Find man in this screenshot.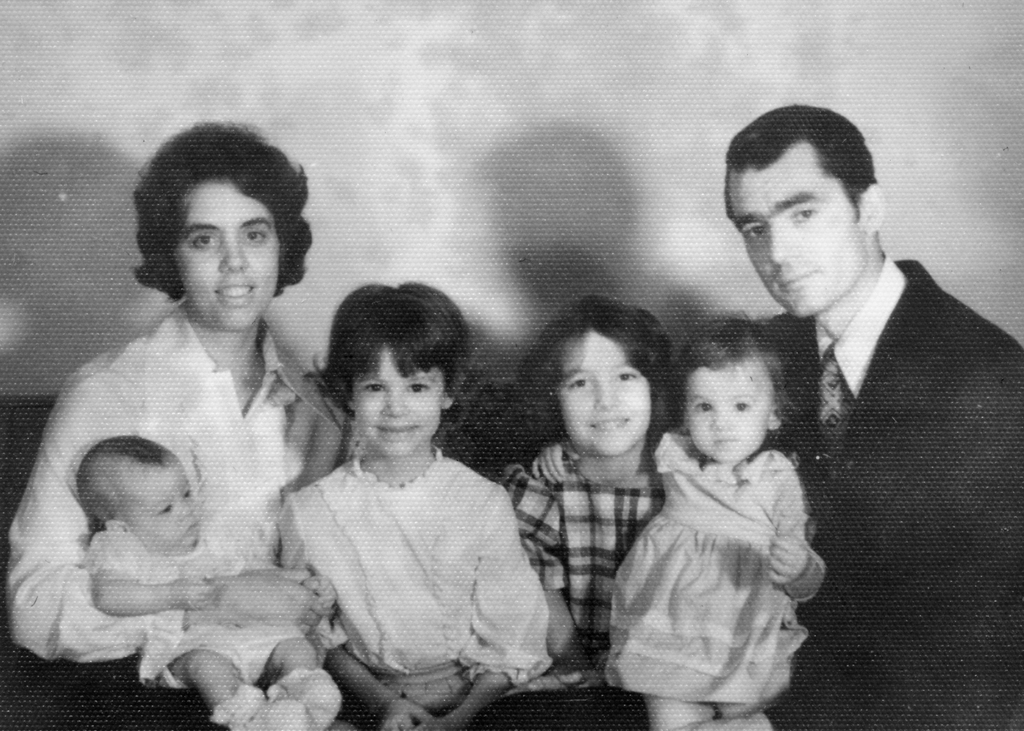
The bounding box for man is bbox(714, 134, 1009, 679).
